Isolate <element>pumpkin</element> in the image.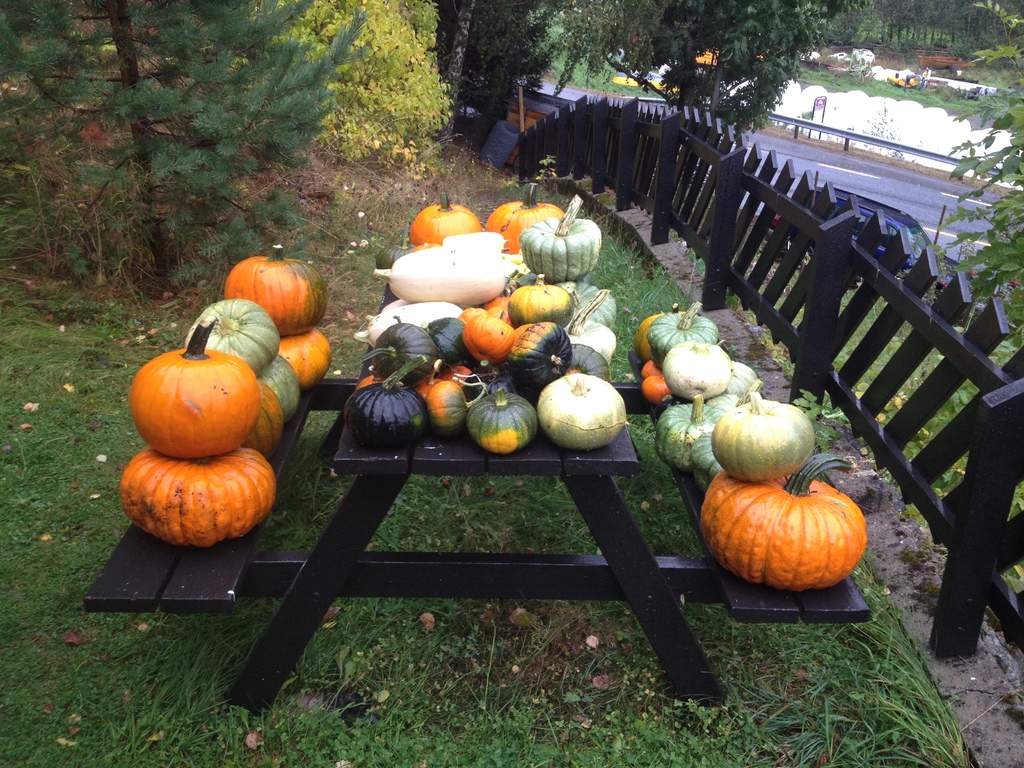
Isolated region: <bbox>256, 355, 296, 423</bbox>.
